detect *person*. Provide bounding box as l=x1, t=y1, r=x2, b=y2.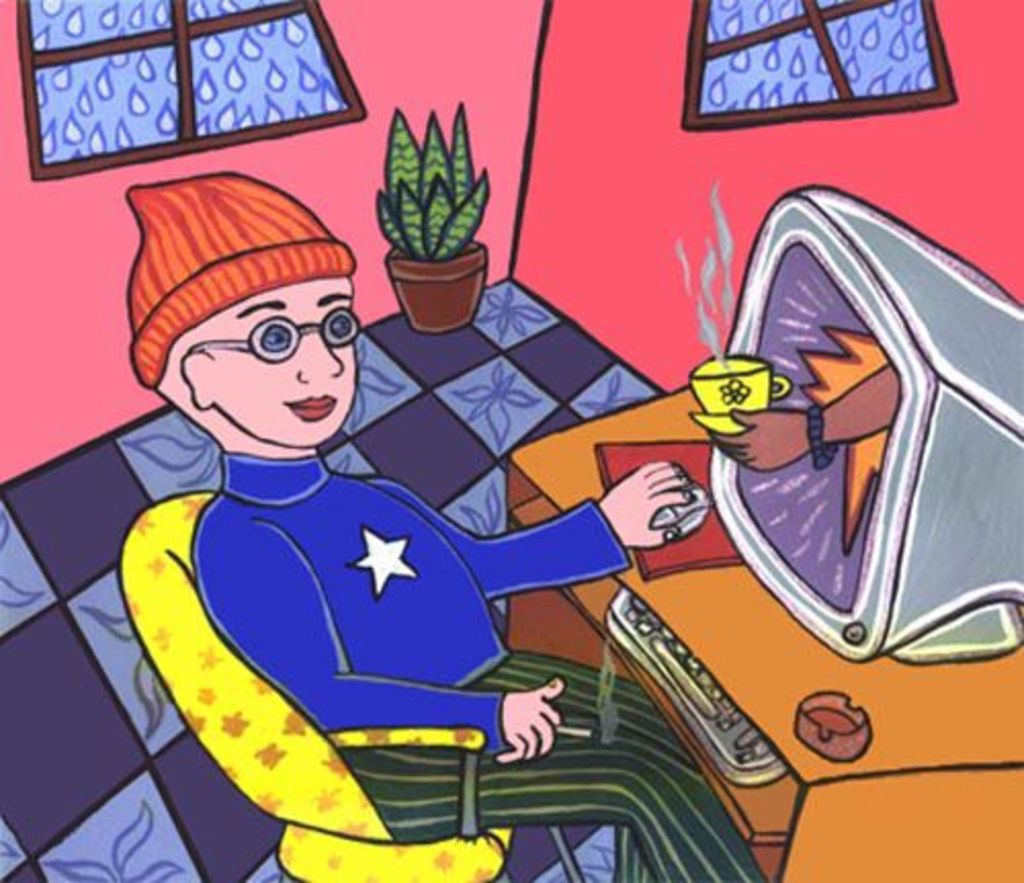
l=711, t=354, r=897, b=469.
